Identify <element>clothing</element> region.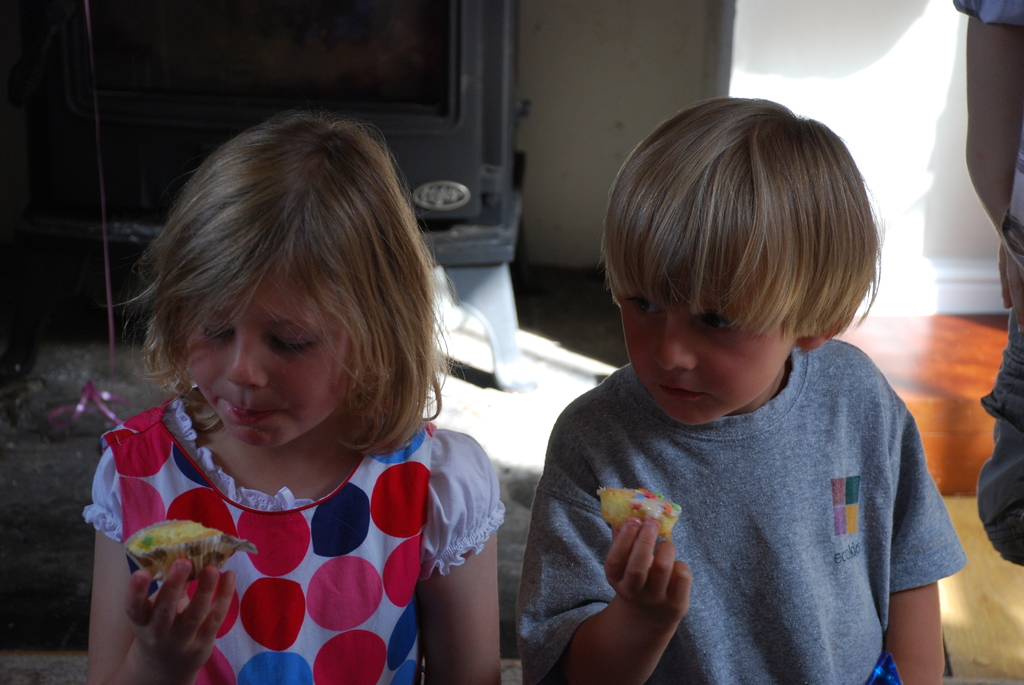
Region: pyautogui.locateOnScreen(78, 397, 499, 682).
